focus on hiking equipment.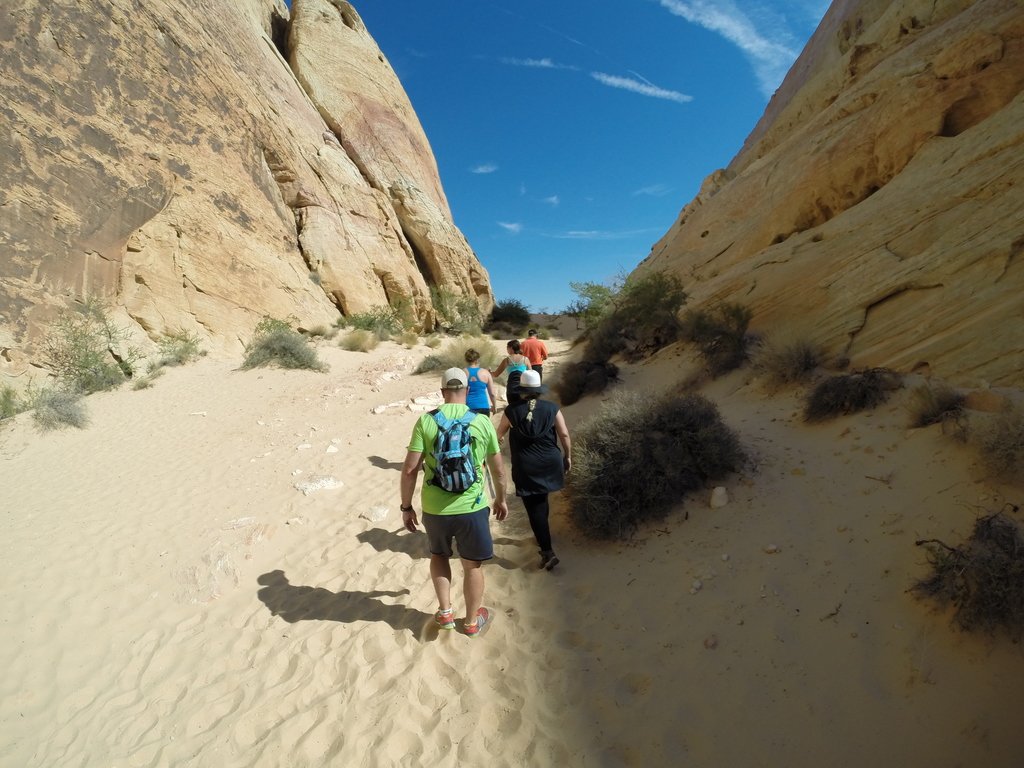
Focused at x1=422 y1=400 x2=486 y2=492.
